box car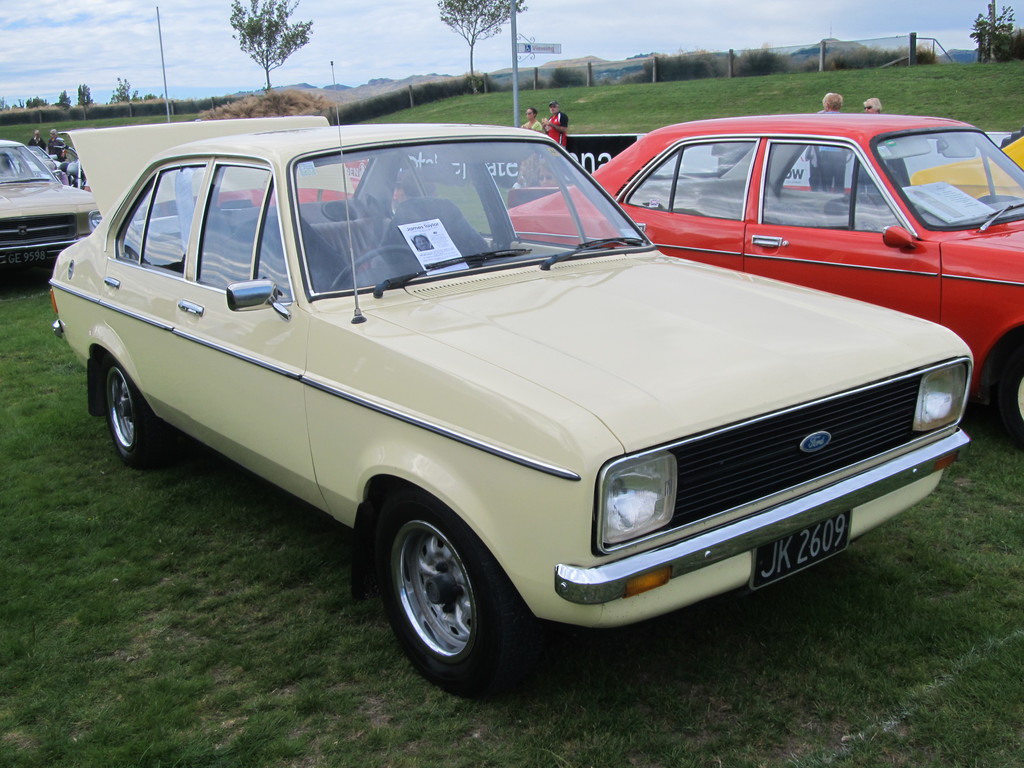
region(909, 136, 1023, 197)
